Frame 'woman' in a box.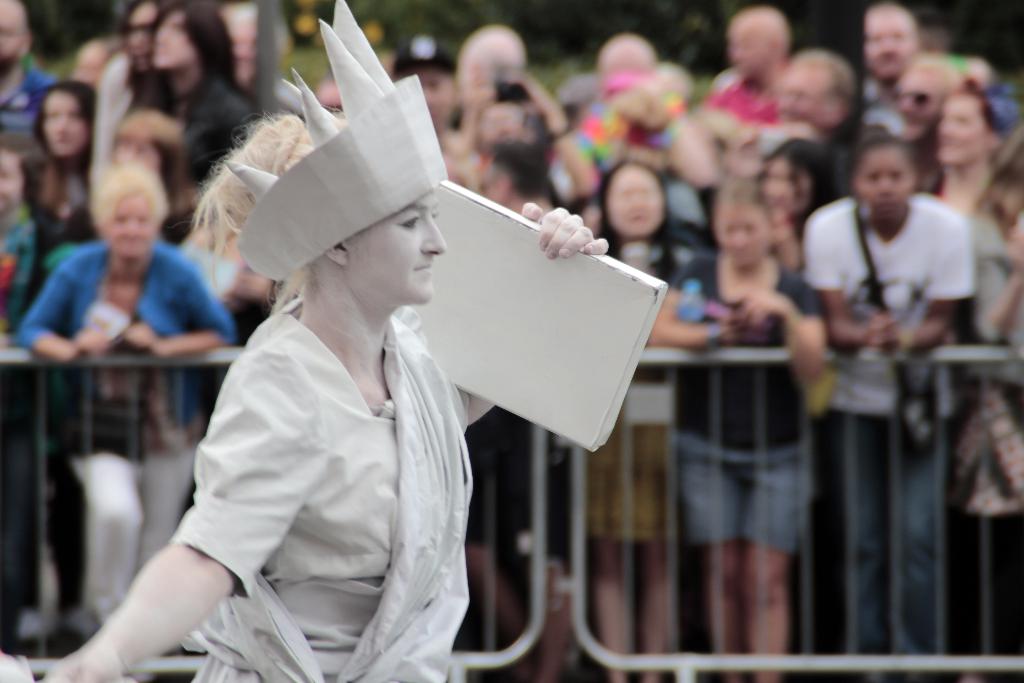
[9, 160, 234, 641].
